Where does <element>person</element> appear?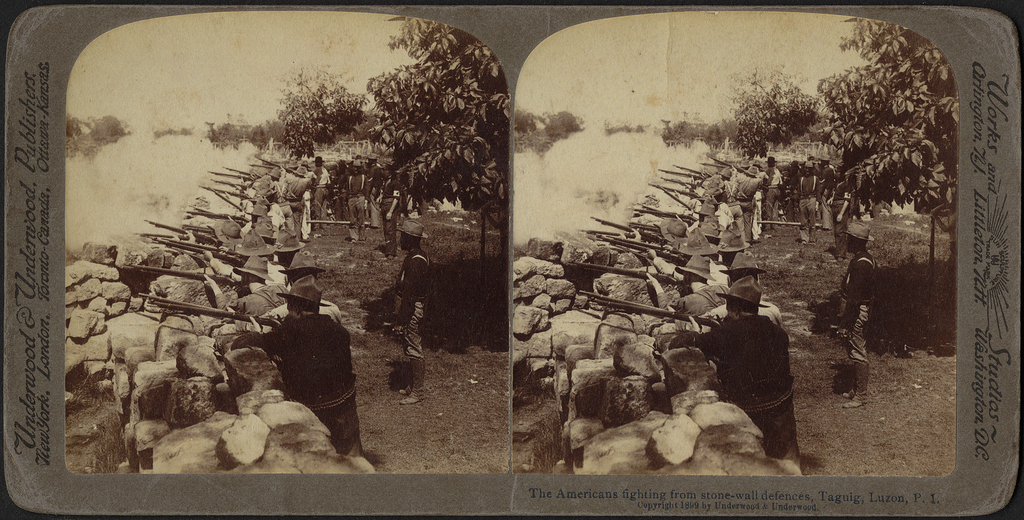
Appears at {"x1": 237, "y1": 264, "x2": 378, "y2": 466}.
